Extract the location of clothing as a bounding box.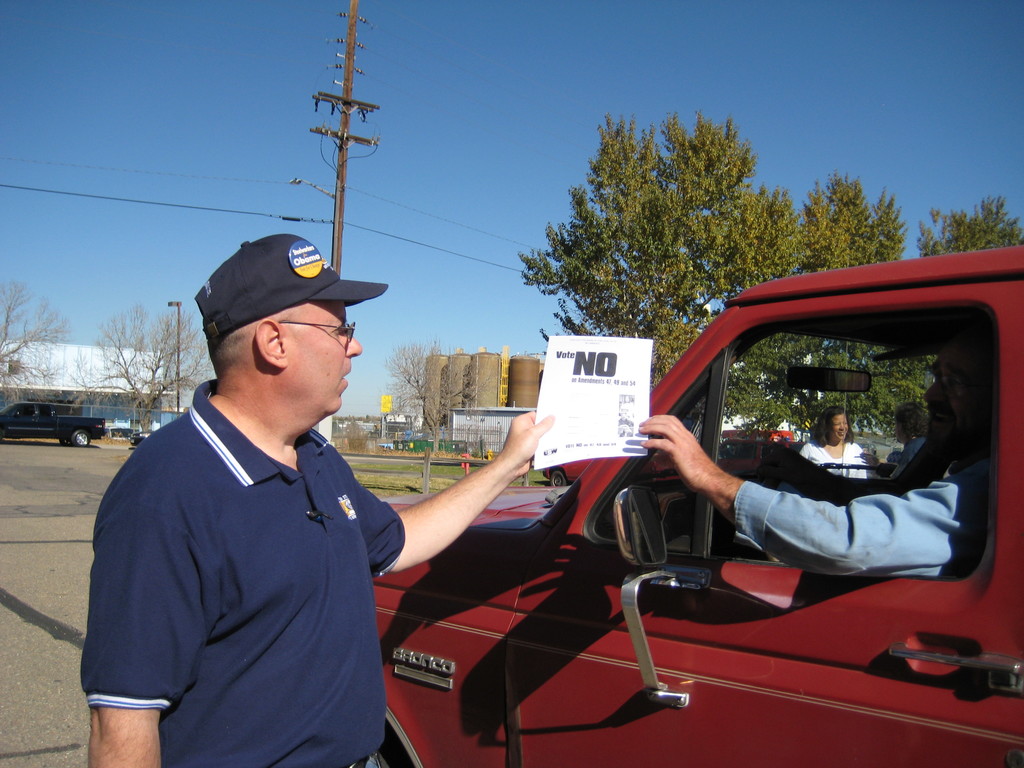
(803,445,867,479).
